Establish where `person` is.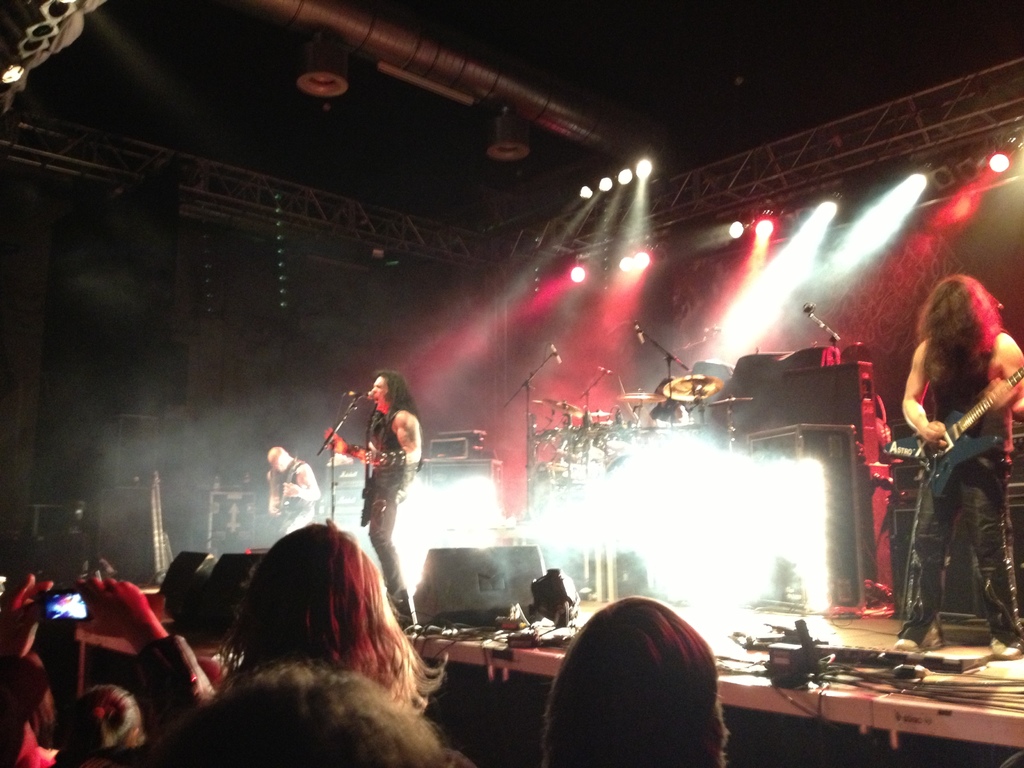
Established at (x1=540, y1=598, x2=731, y2=767).
